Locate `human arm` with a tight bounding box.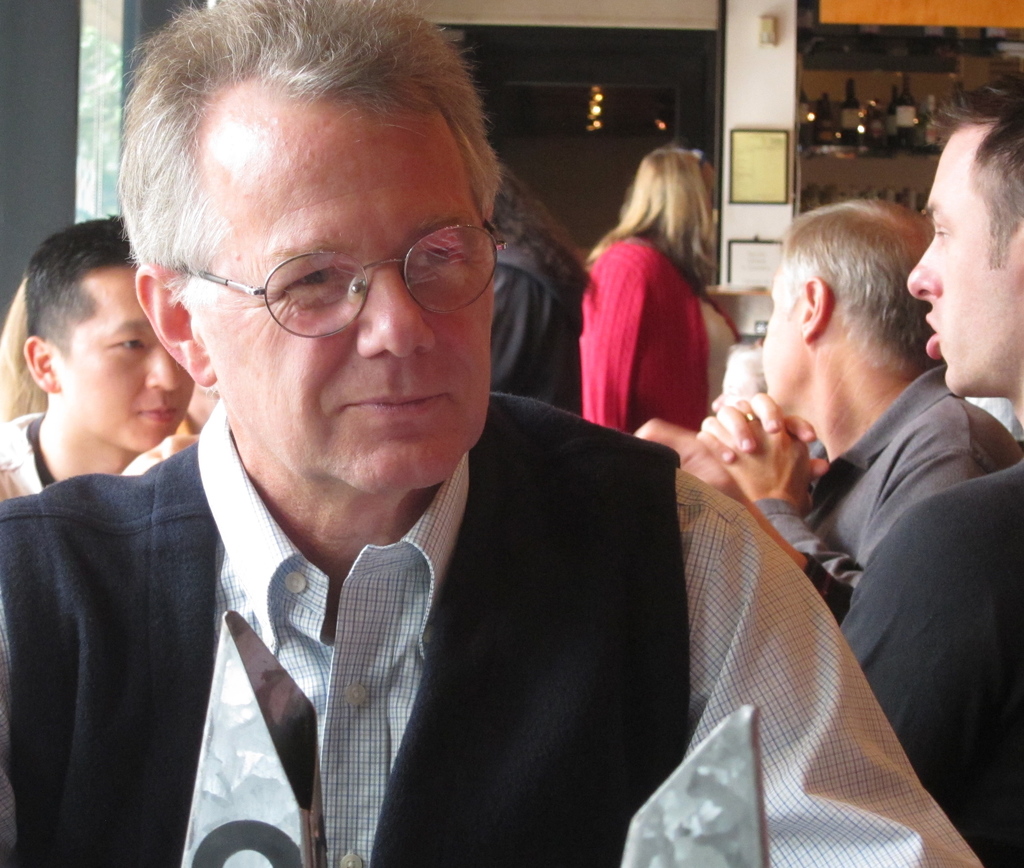
rect(479, 243, 534, 380).
